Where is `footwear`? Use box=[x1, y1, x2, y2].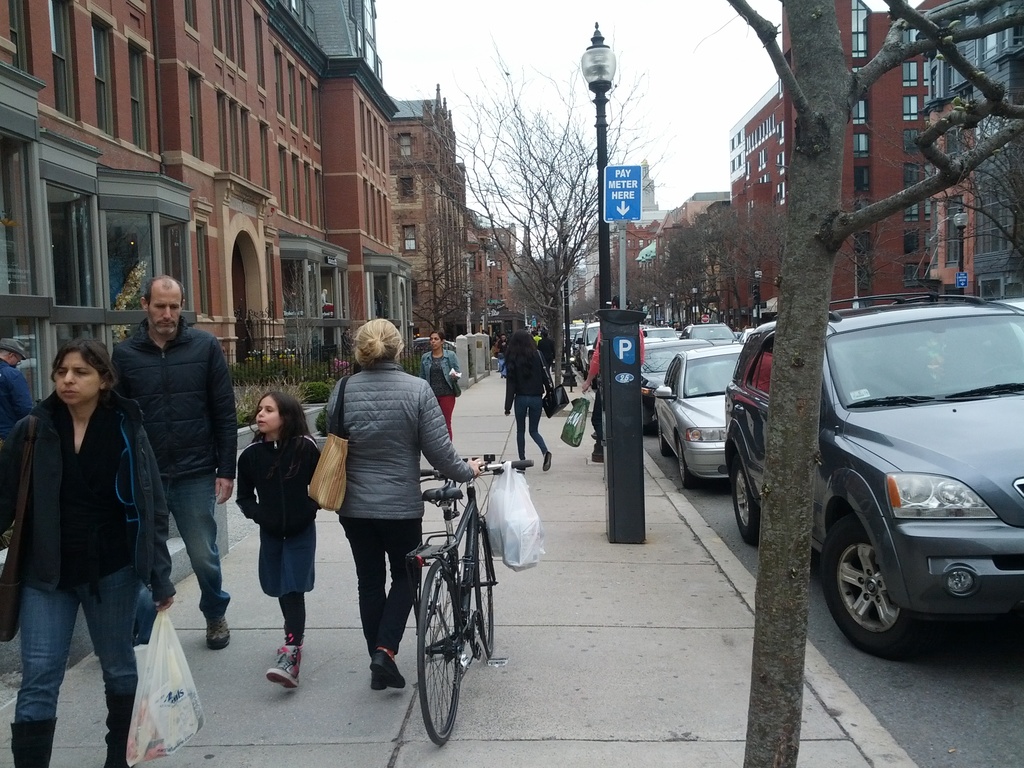
box=[367, 648, 408, 691].
